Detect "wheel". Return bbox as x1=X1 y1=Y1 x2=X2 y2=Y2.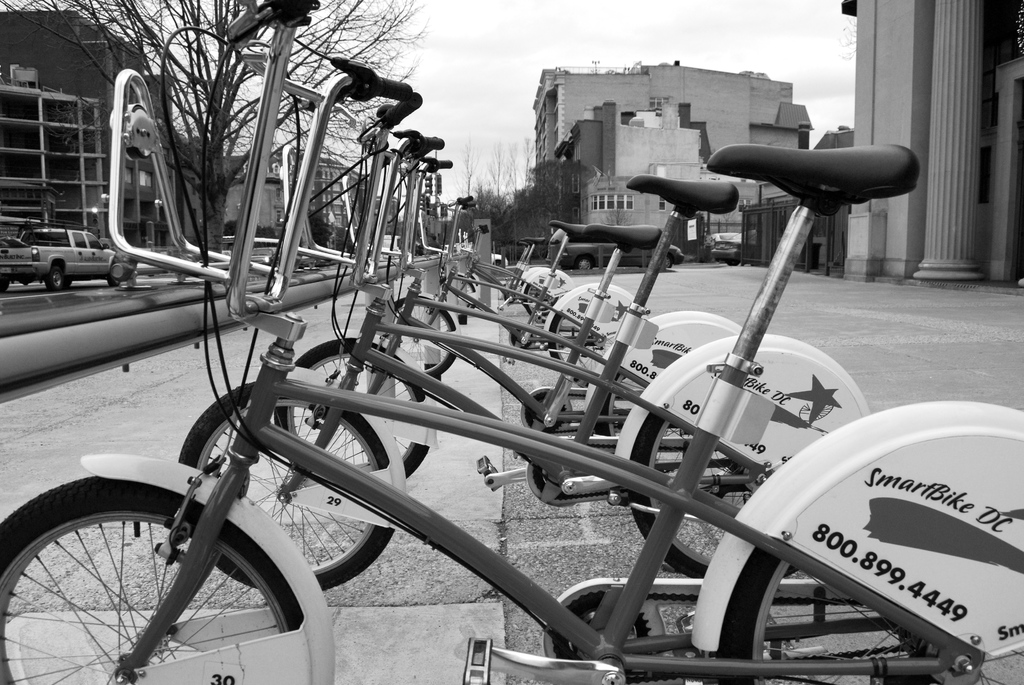
x1=44 y1=264 x2=65 y2=292.
